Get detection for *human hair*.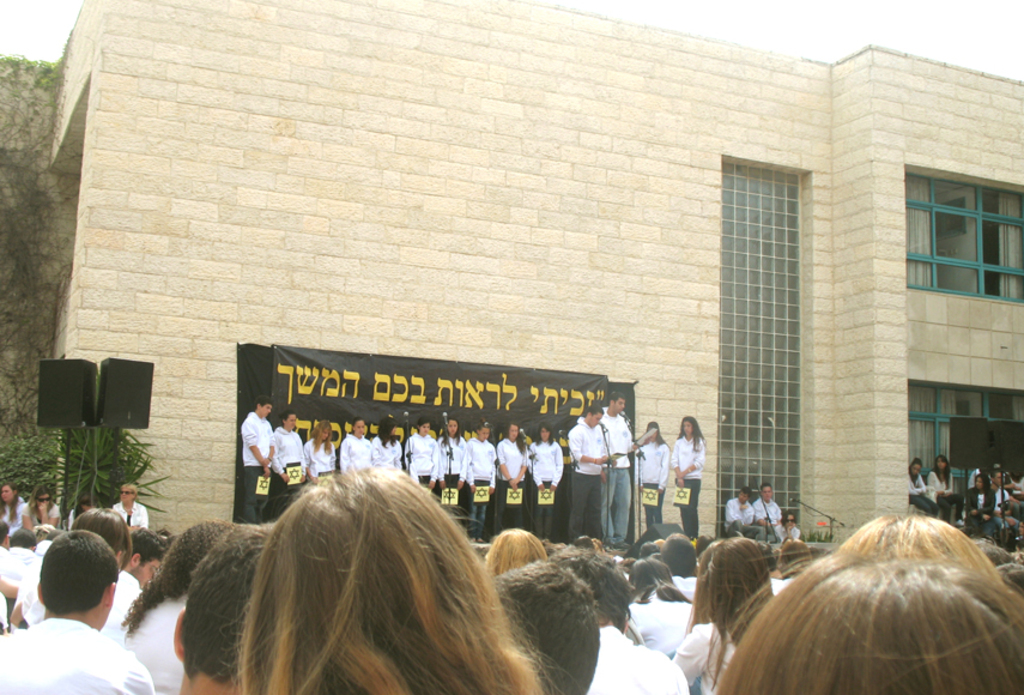
Detection: region(575, 399, 605, 424).
